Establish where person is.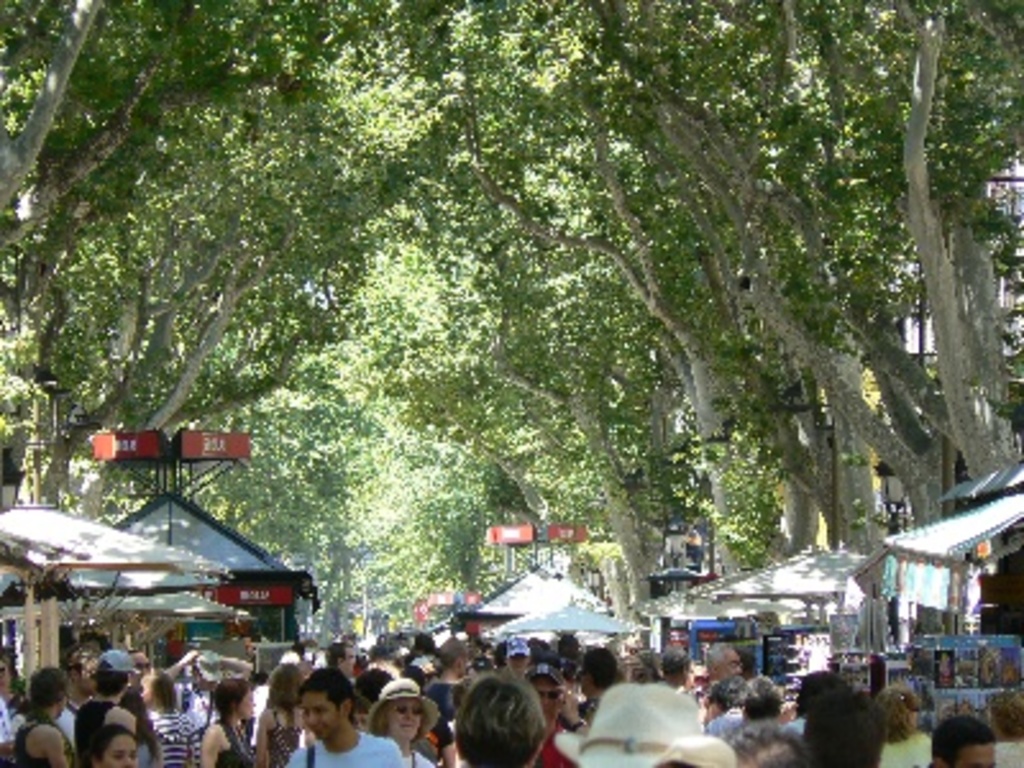
Established at rect(279, 676, 397, 765).
